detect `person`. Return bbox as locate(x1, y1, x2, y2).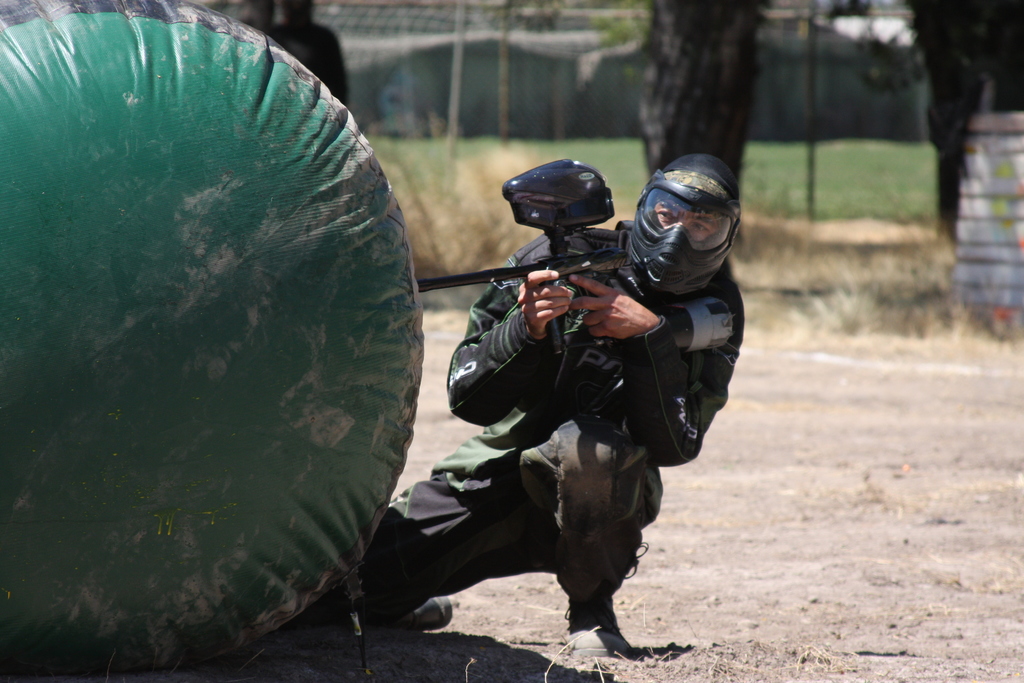
locate(455, 126, 725, 546).
